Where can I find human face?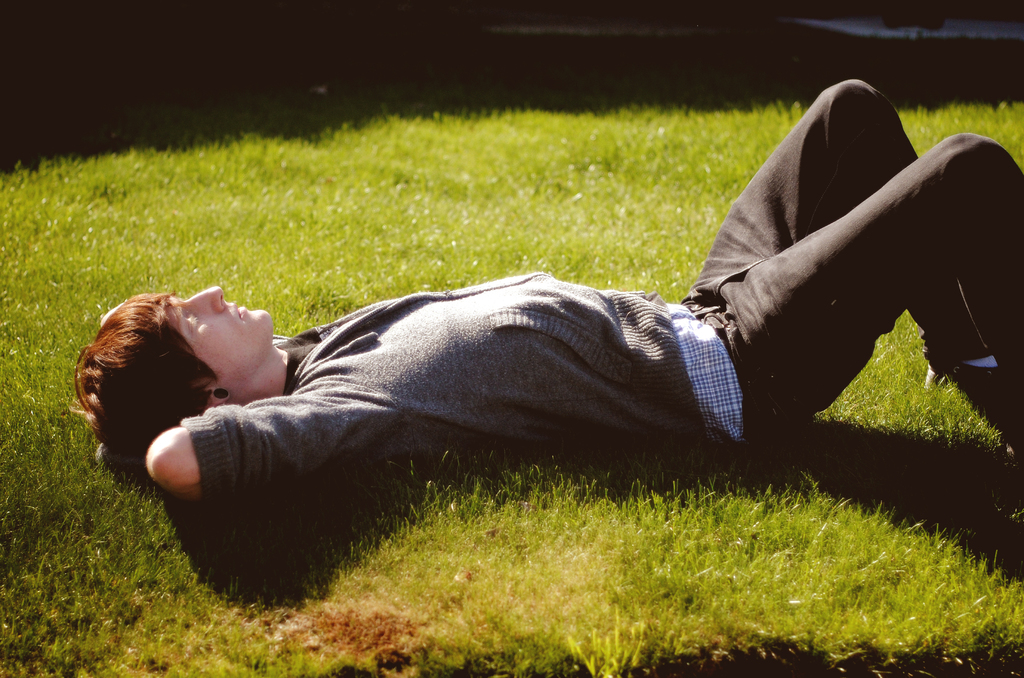
You can find it at {"x1": 164, "y1": 285, "x2": 272, "y2": 370}.
